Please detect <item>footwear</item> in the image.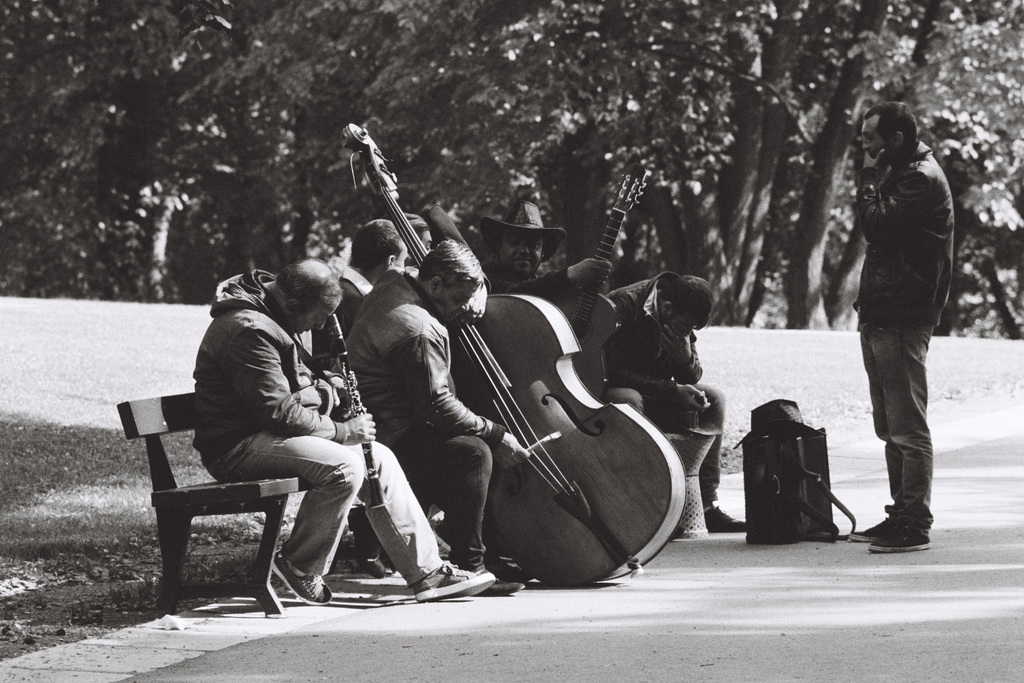
854/519/911/539.
